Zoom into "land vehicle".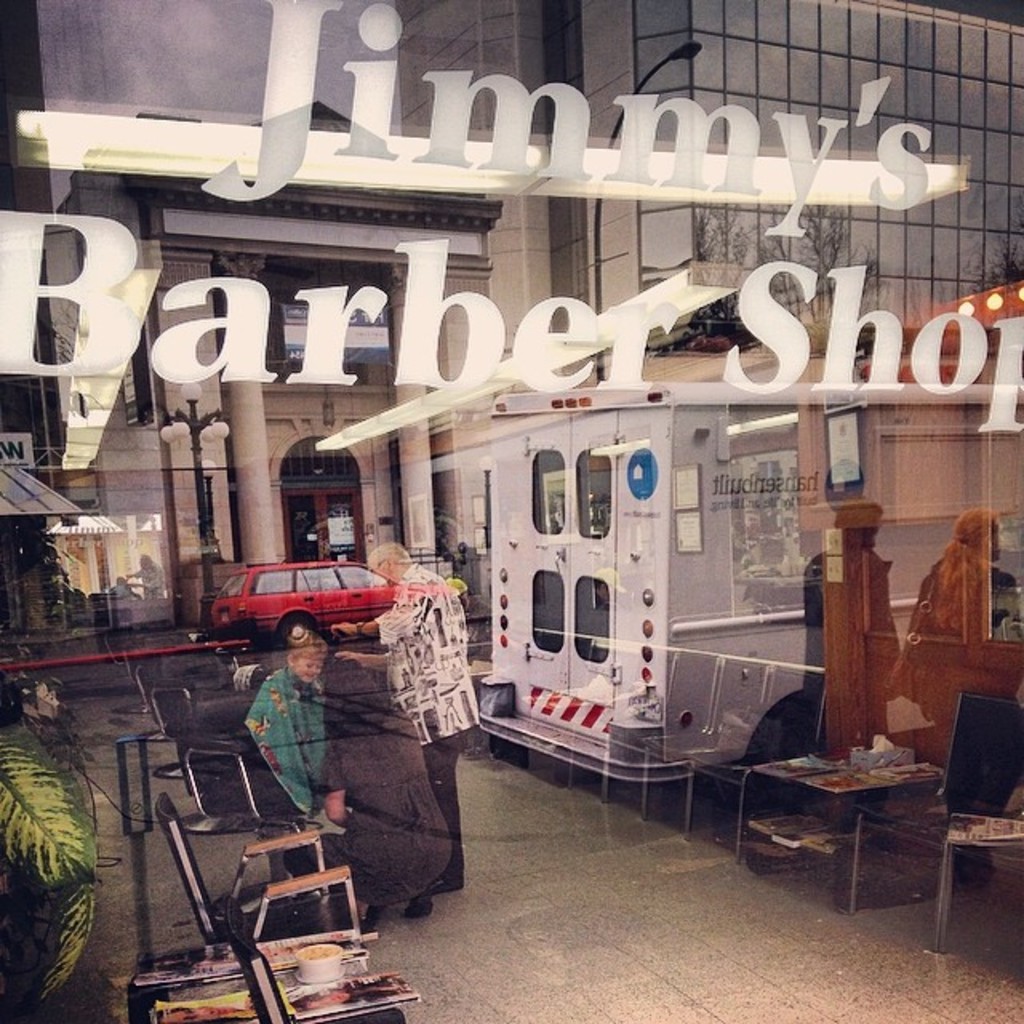
Zoom target: (x1=205, y1=565, x2=395, y2=645).
